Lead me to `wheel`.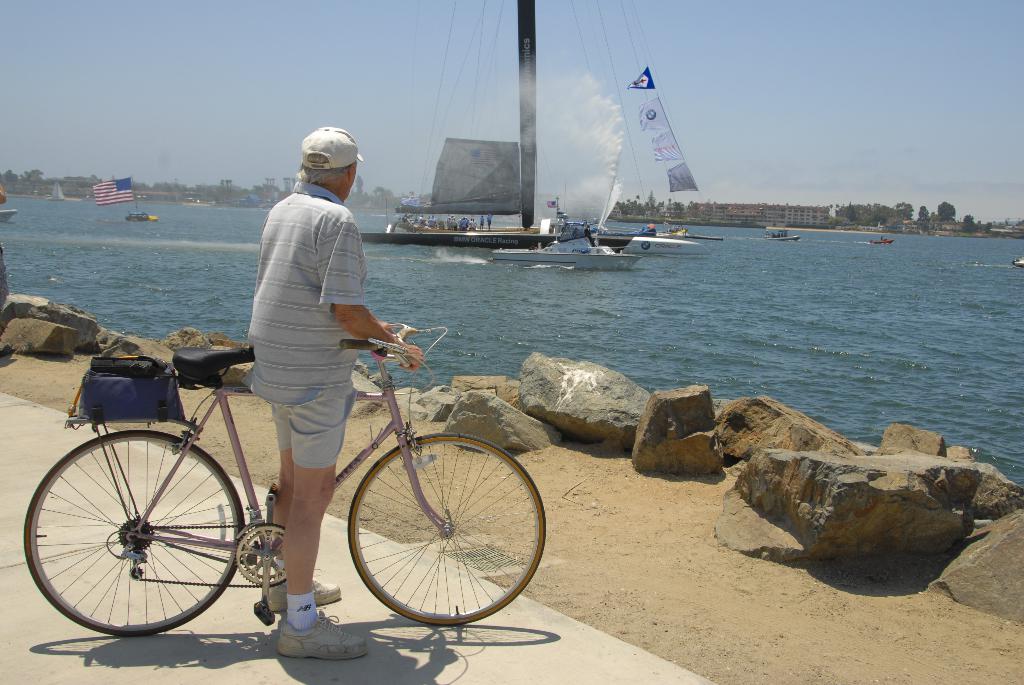
Lead to <bbox>22, 424, 246, 642</bbox>.
